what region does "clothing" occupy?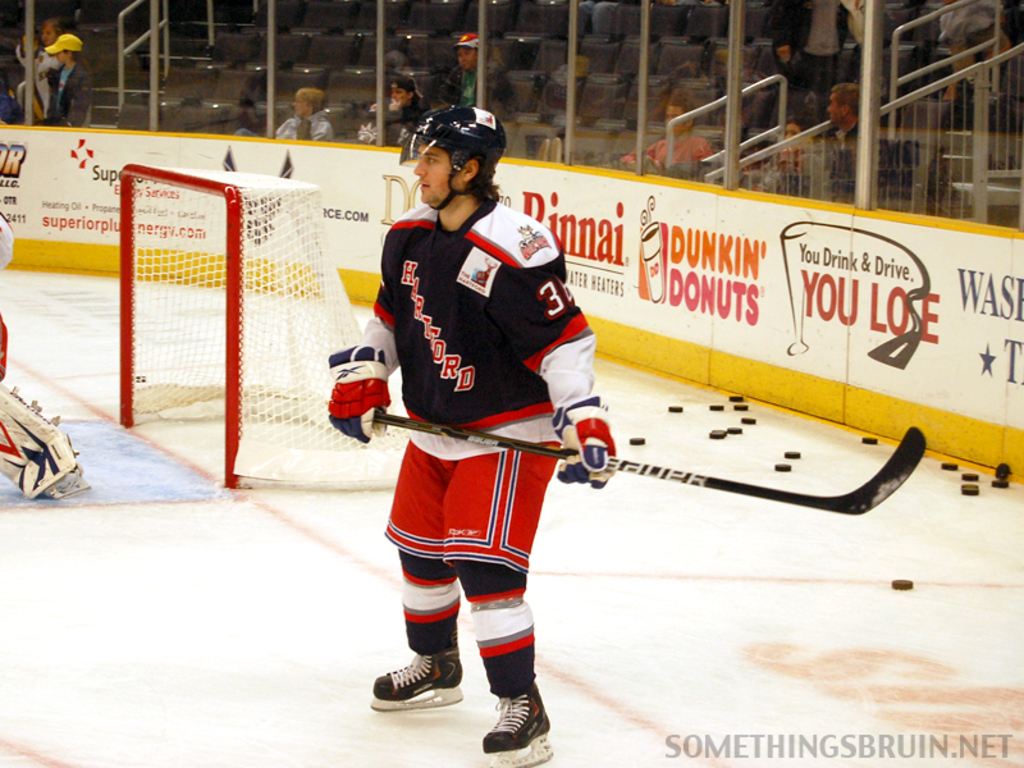
444 55 494 113.
